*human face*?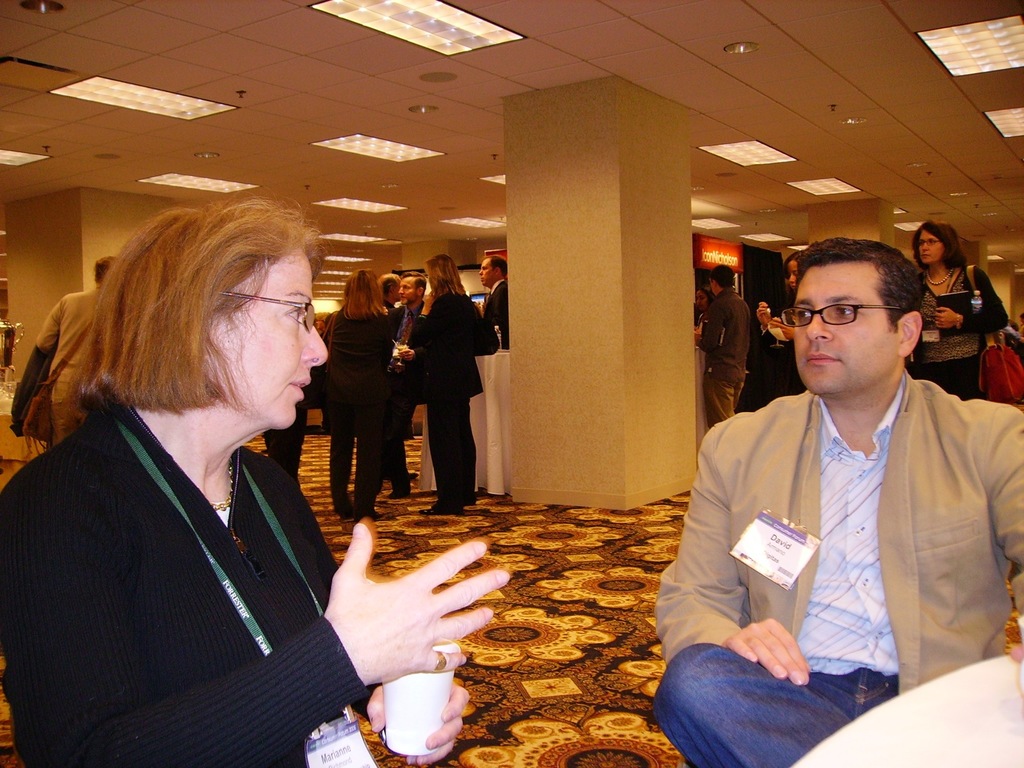
rect(707, 276, 717, 292)
